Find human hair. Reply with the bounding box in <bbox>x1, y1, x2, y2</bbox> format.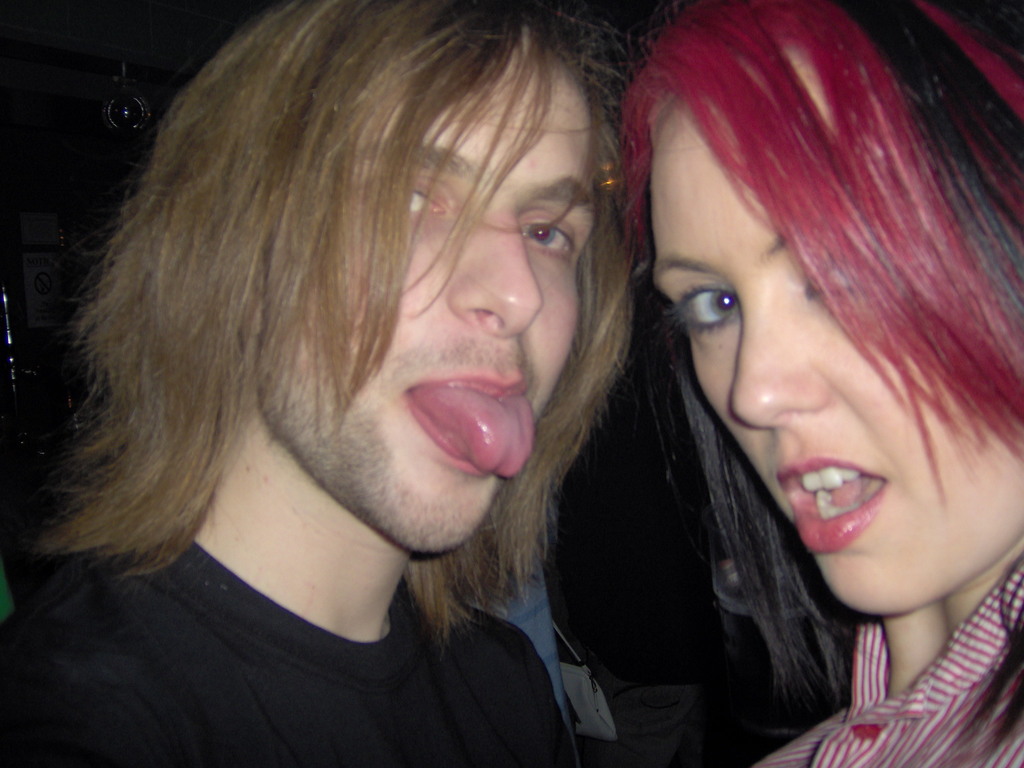
<bbox>28, 0, 657, 652</bbox>.
